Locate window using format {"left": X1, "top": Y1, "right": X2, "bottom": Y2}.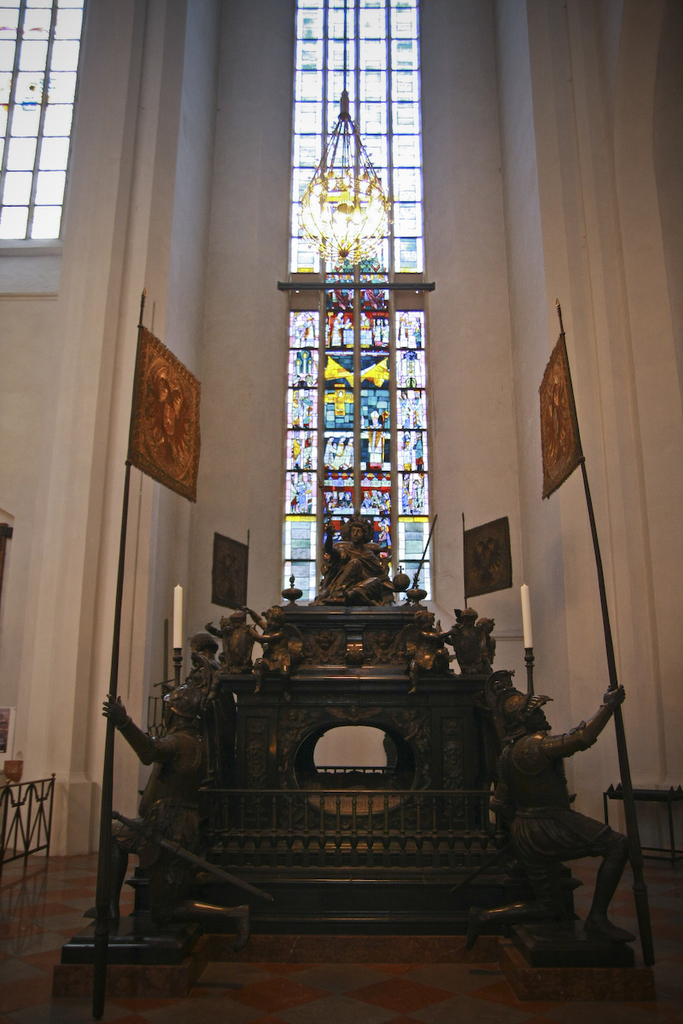
{"left": 298, "top": 20, "right": 435, "bottom": 206}.
